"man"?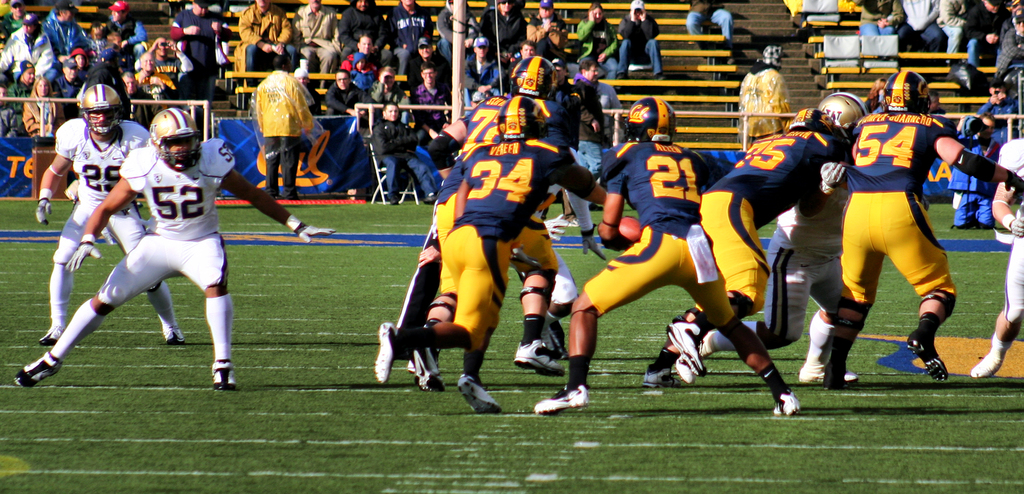
bbox=(947, 109, 1003, 227)
